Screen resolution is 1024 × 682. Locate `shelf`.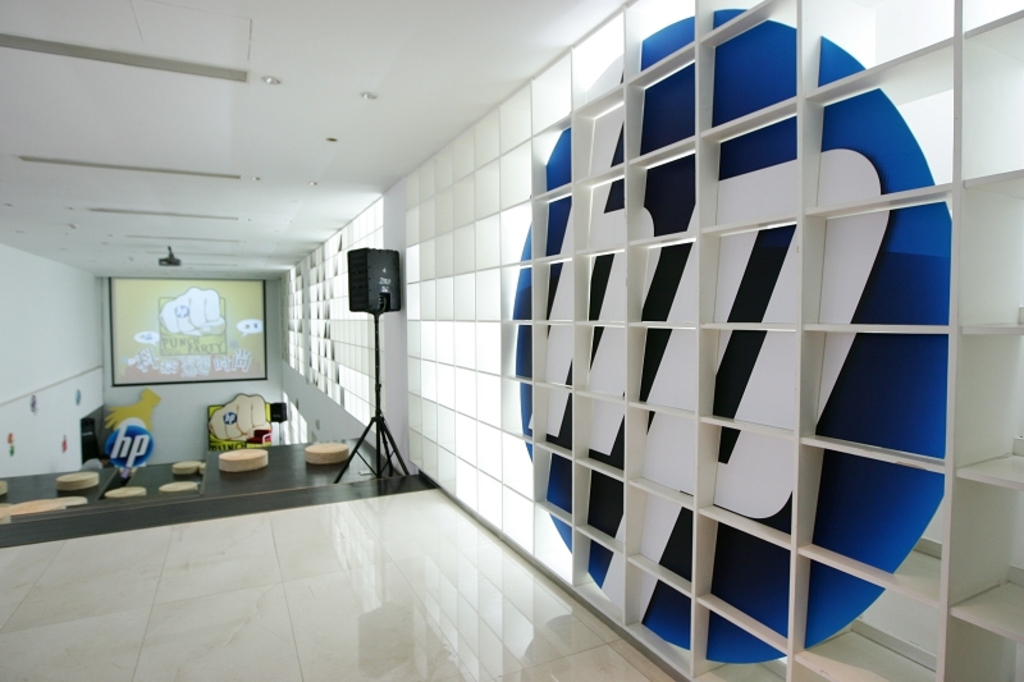
BBox(278, 390, 320, 449).
